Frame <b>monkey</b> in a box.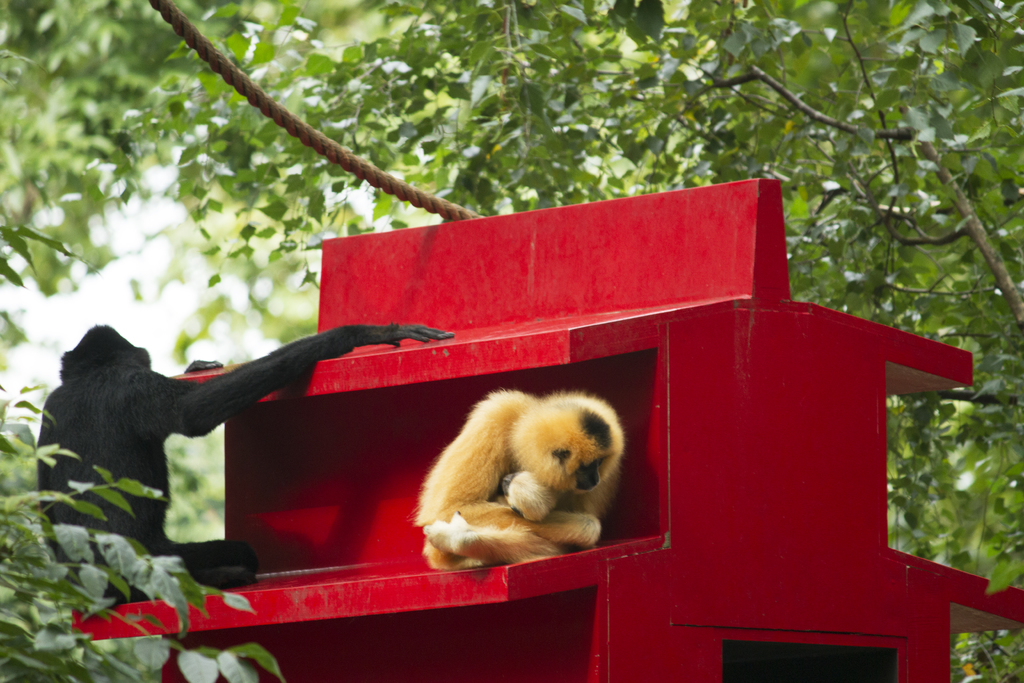
{"left": 415, "top": 389, "right": 626, "bottom": 570}.
